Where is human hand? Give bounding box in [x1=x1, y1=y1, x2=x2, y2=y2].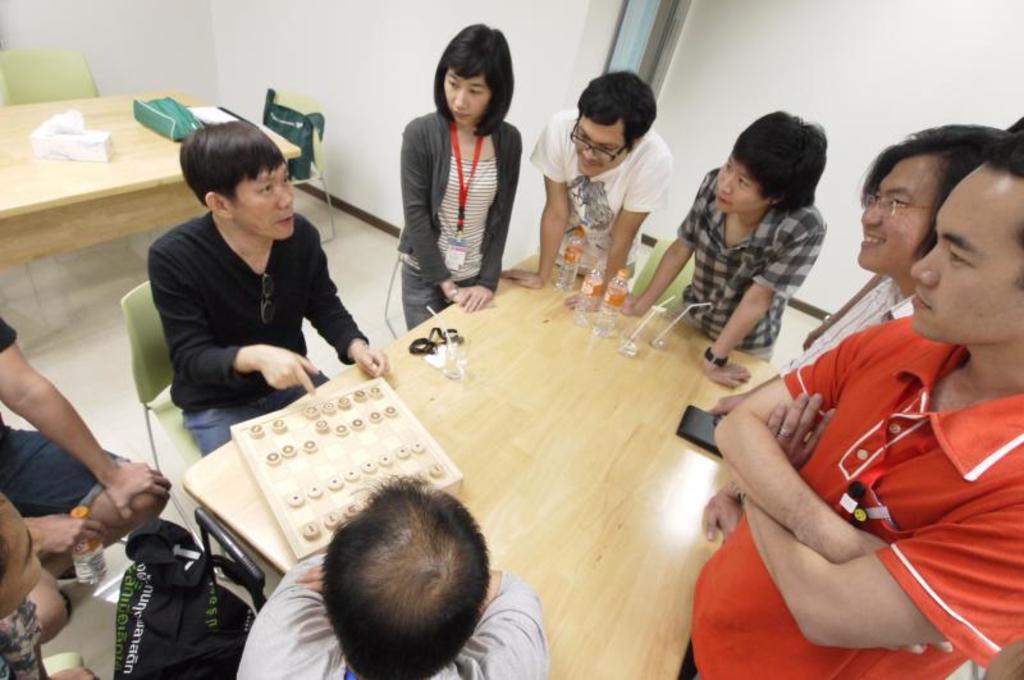
[x1=102, y1=458, x2=175, y2=525].
